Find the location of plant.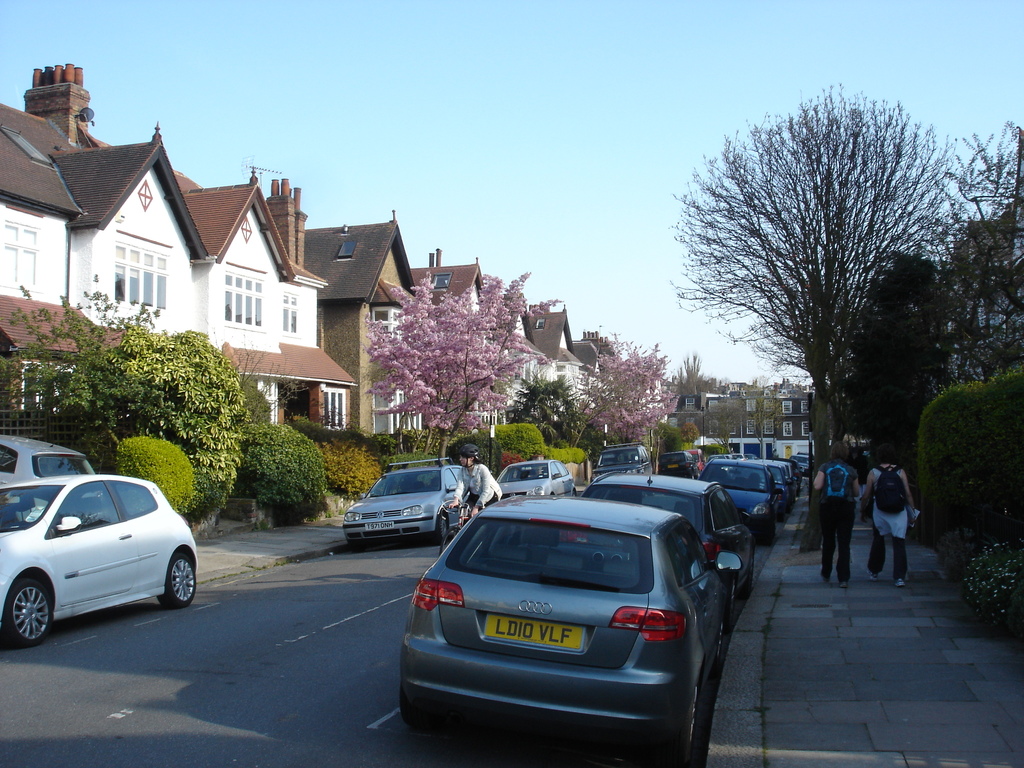
Location: x1=227, y1=347, x2=305, y2=419.
